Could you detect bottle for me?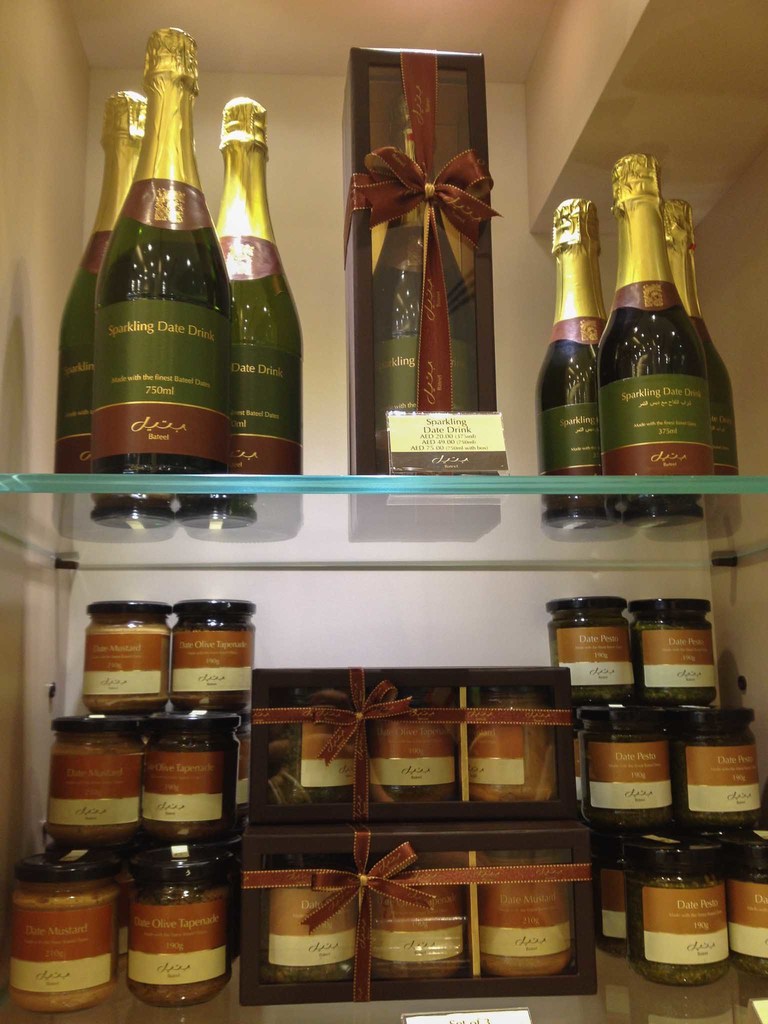
Detection result: box=[218, 99, 311, 503].
